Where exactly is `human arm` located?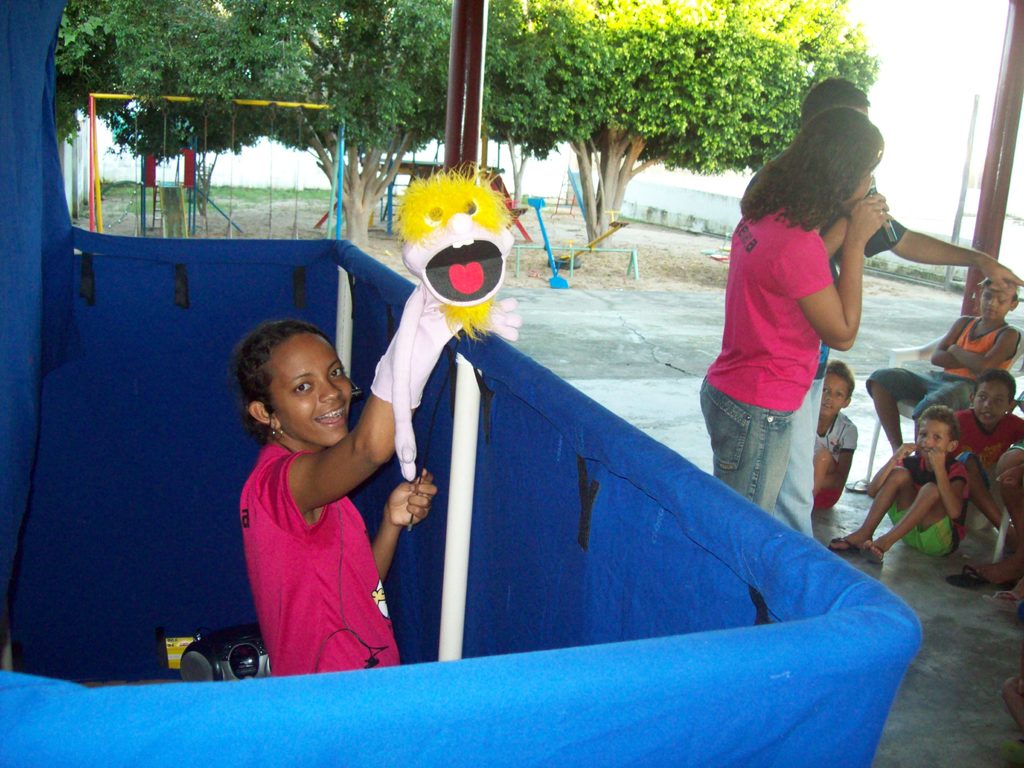
Its bounding box is [x1=257, y1=305, x2=457, y2=516].
